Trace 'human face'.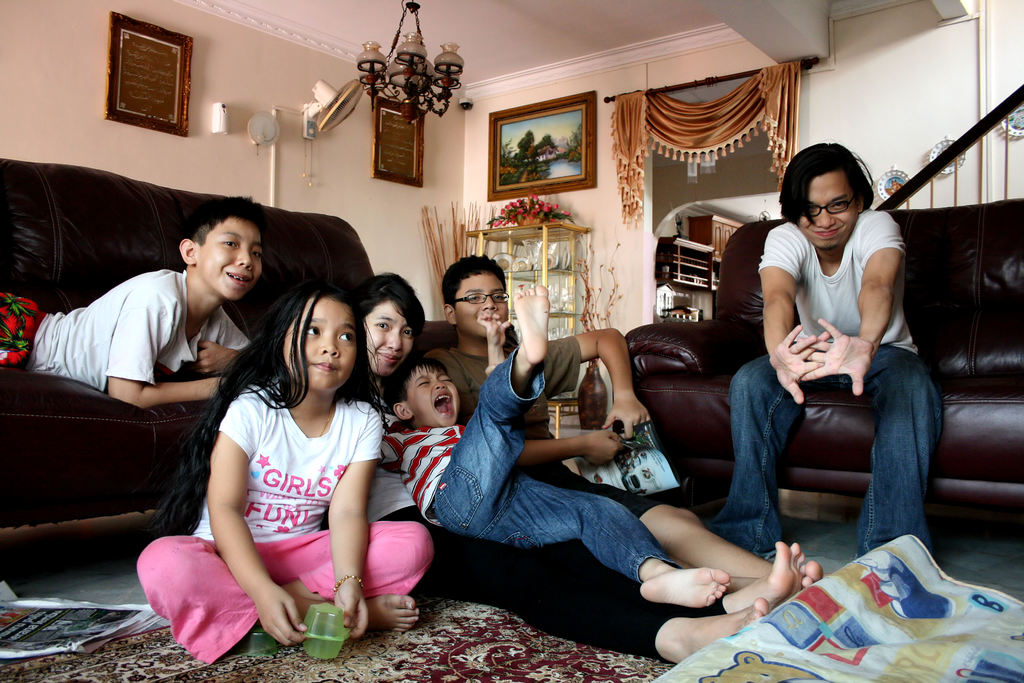
Traced to [x1=454, y1=272, x2=509, y2=338].
